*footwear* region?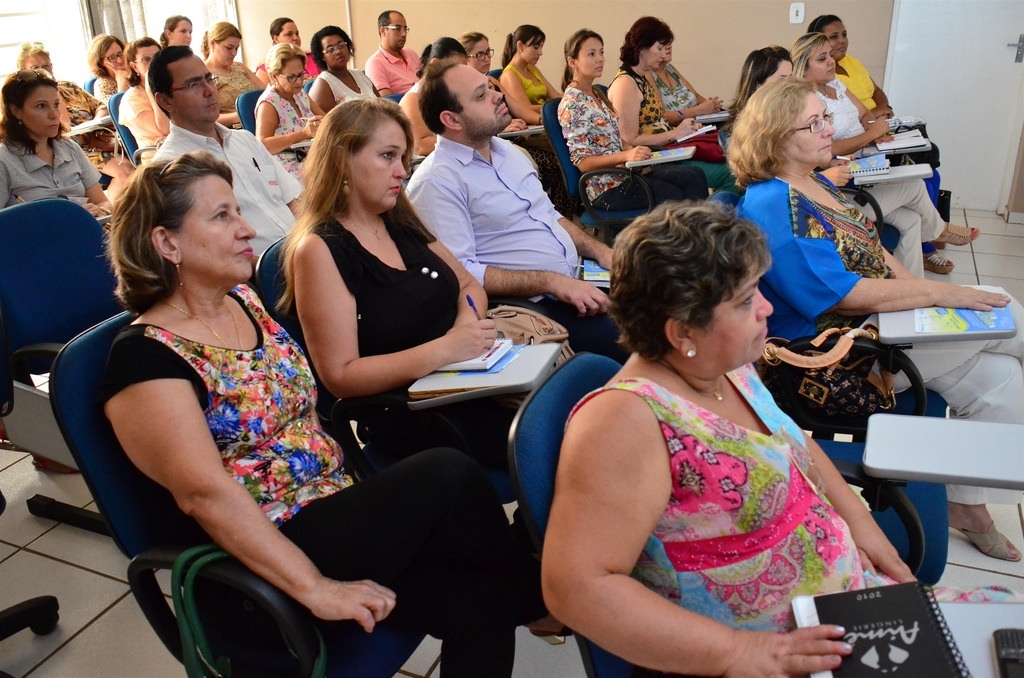
{"x1": 948, "y1": 517, "x2": 1021, "y2": 567}
